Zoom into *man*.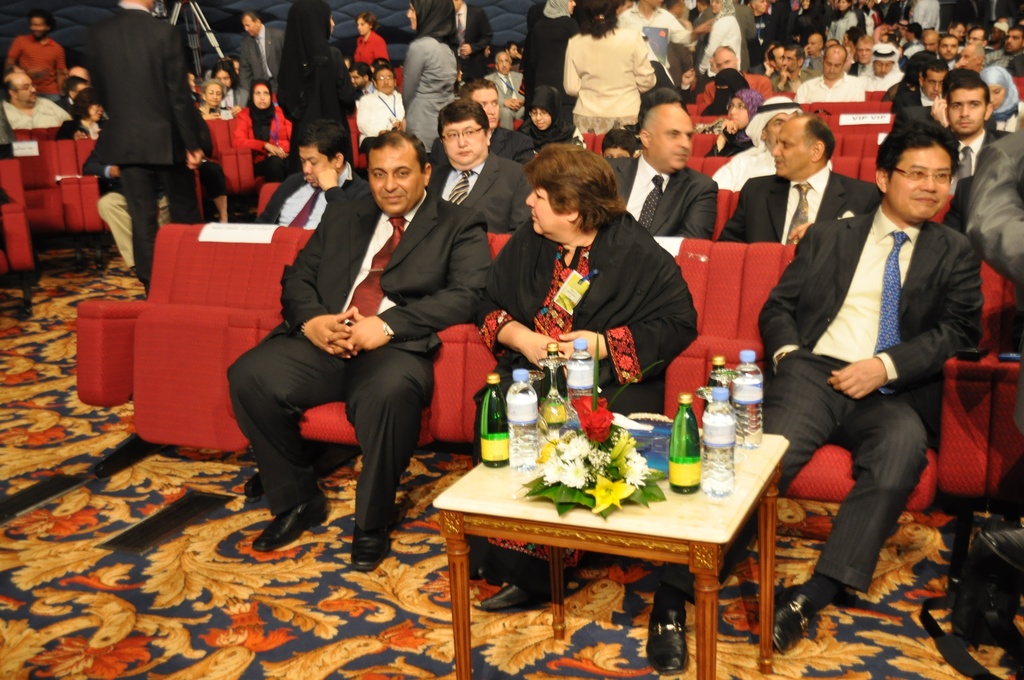
Zoom target: region(762, 45, 786, 76).
